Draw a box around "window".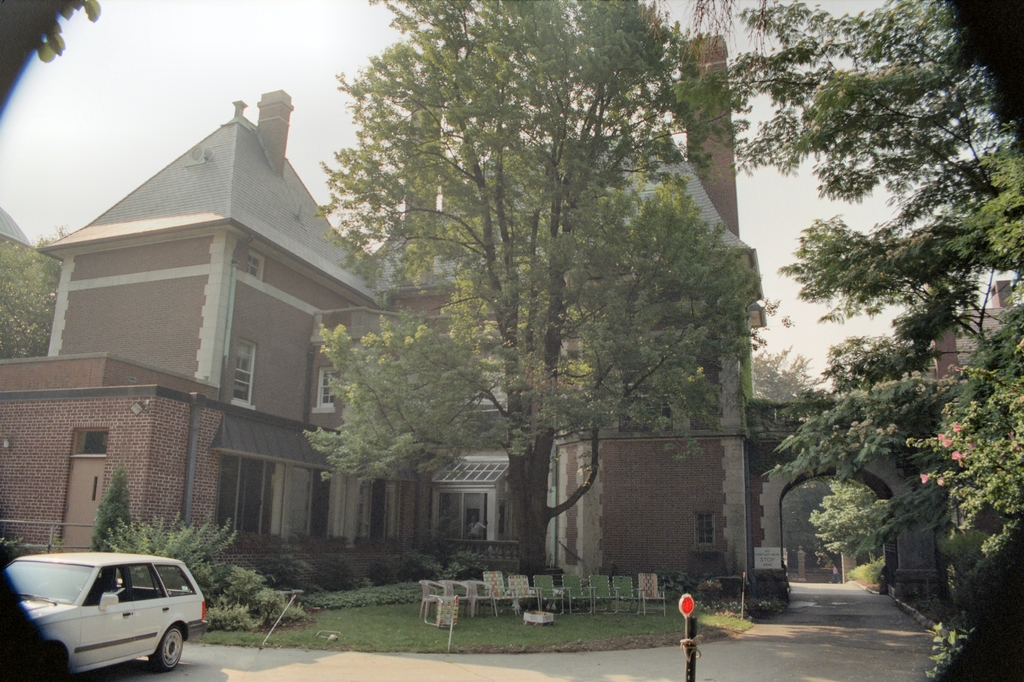
Rect(235, 346, 255, 406).
